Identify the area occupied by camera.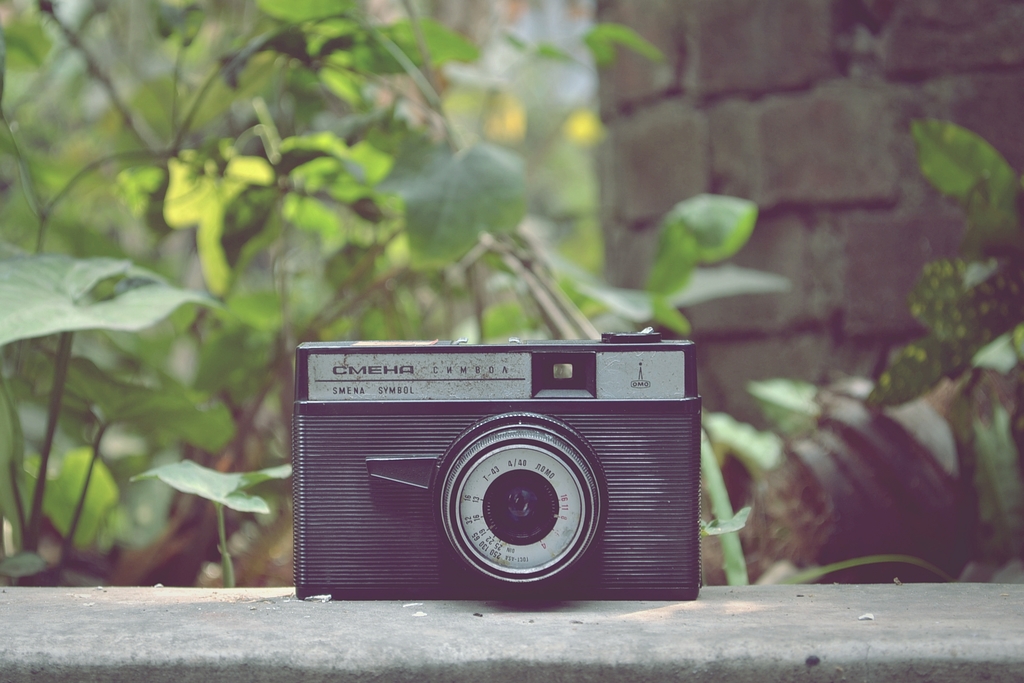
Area: (x1=296, y1=340, x2=705, y2=602).
